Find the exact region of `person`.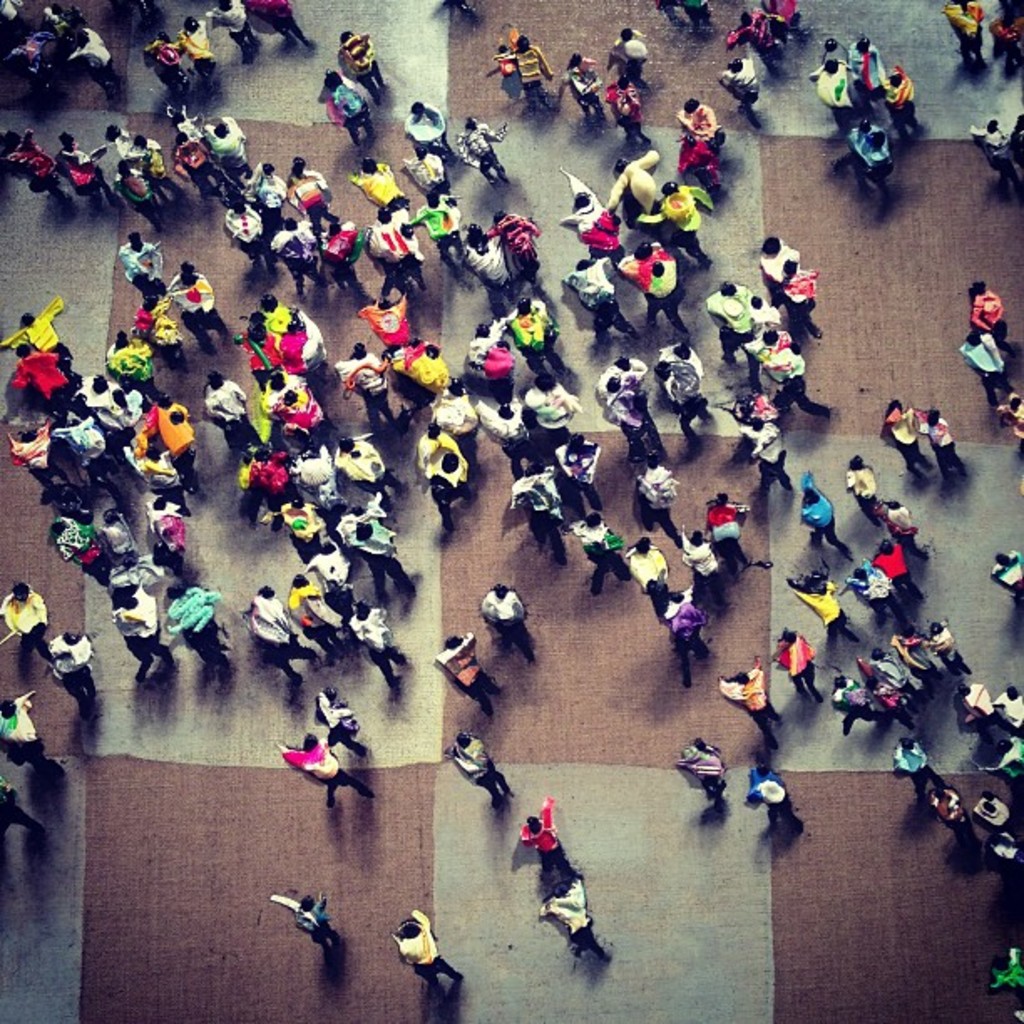
Exact region: pyautogui.locateOnScreen(955, 681, 992, 731).
